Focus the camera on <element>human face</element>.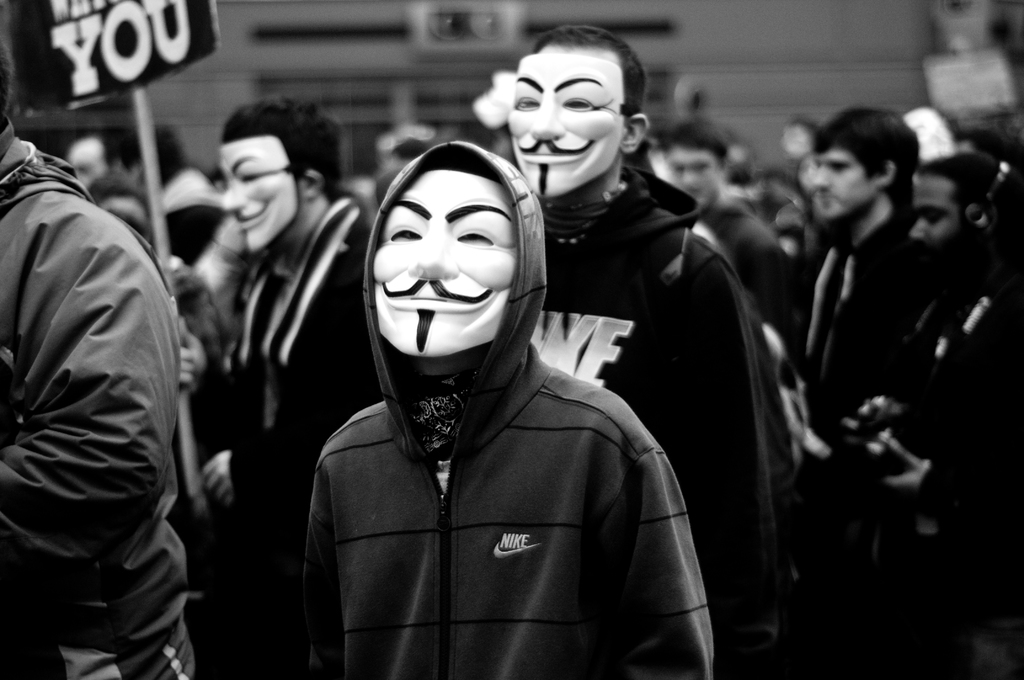
Focus region: BBox(221, 143, 300, 254).
